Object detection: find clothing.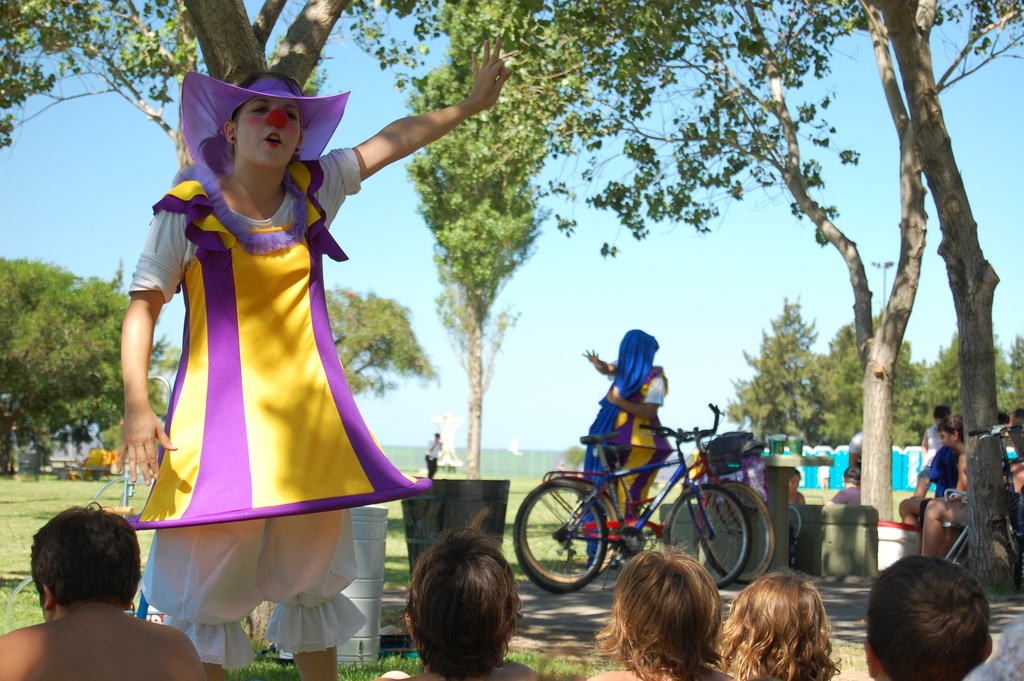
(x1=579, y1=322, x2=676, y2=560).
